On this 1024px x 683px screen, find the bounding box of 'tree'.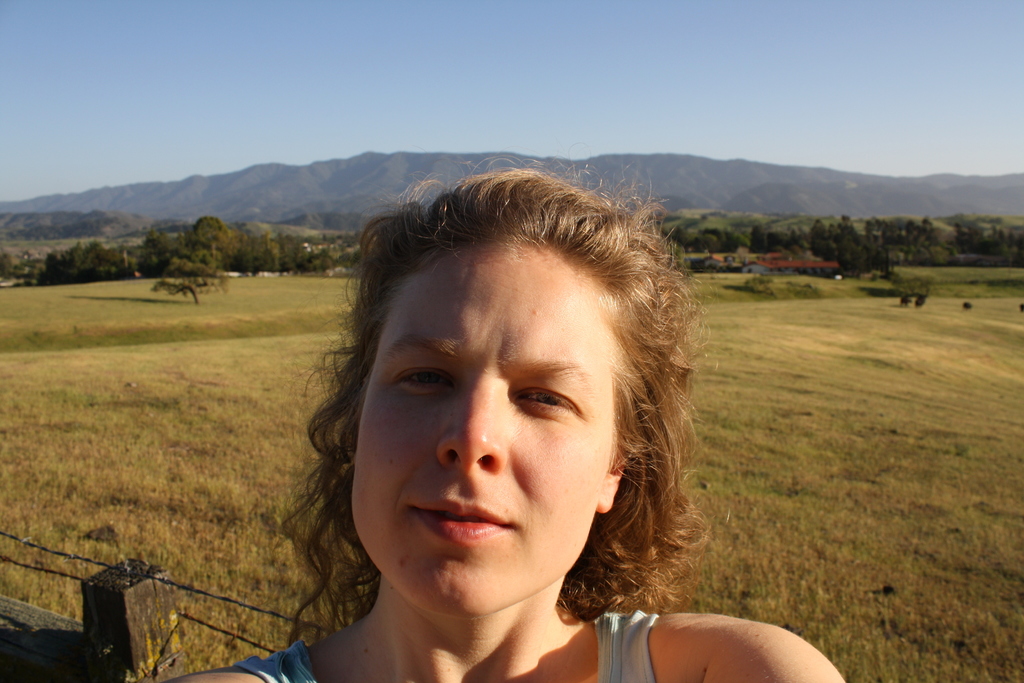
Bounding box: (left=858, top=207, right=965, bottom=261).
